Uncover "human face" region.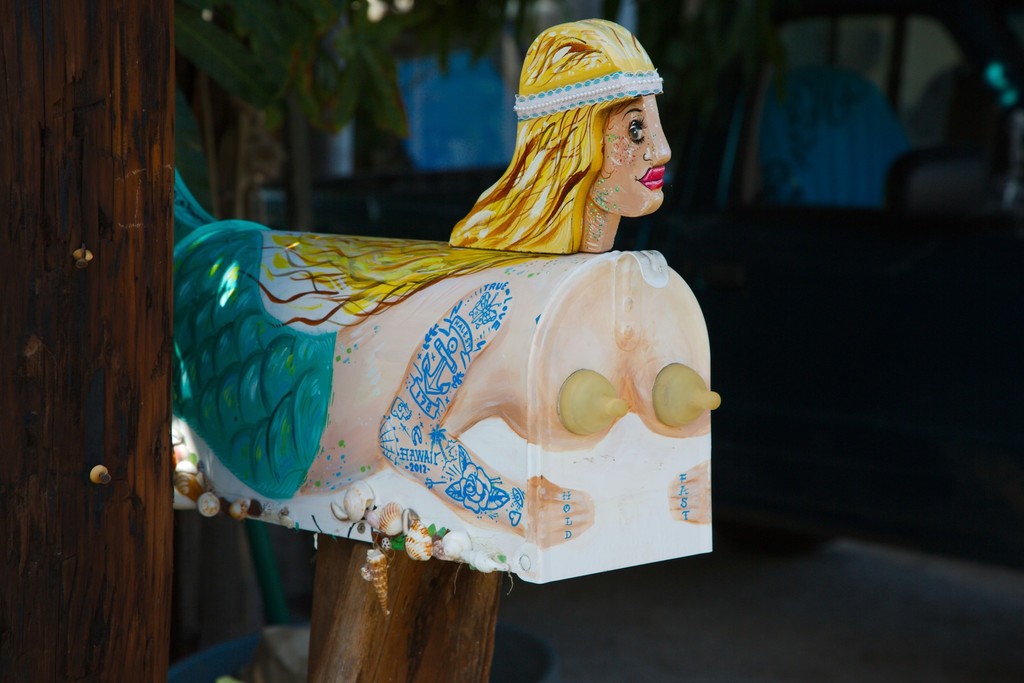
Uncovered: <box>588,76,673,215</box>.
